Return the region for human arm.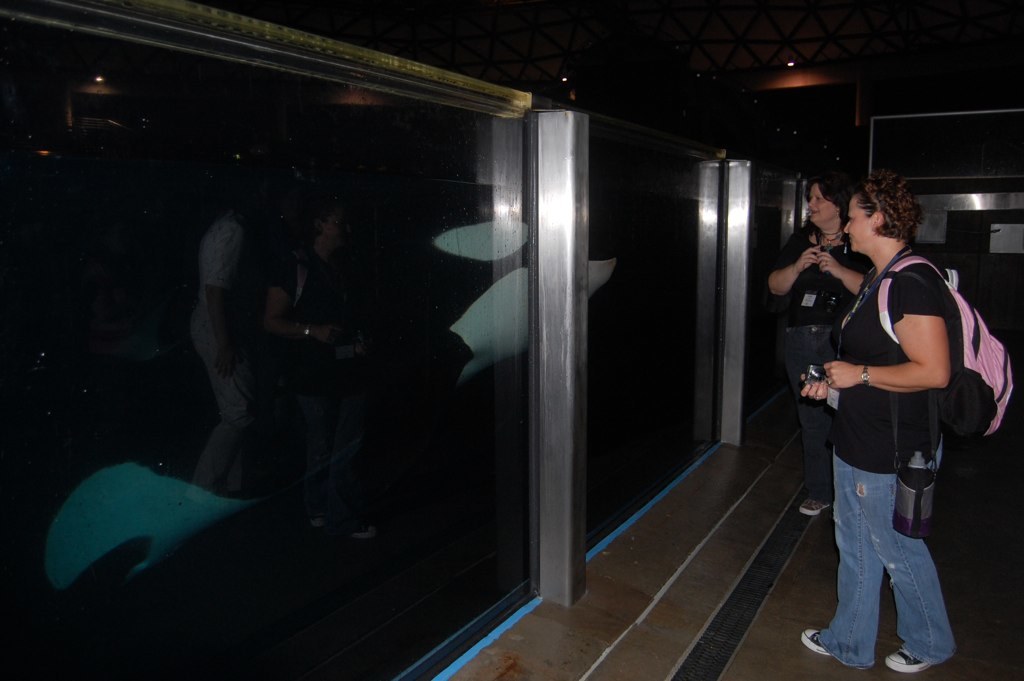
[left=818, top=237, right=890, bottom=298].
